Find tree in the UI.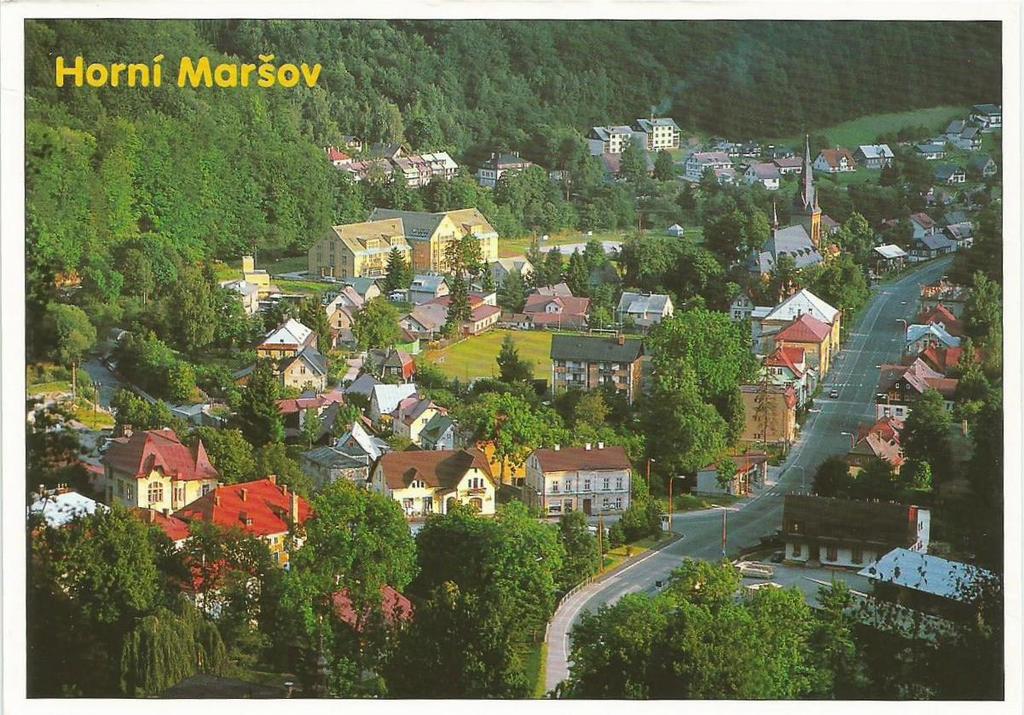
UI element at Rect(123, 320, 193, 402).
